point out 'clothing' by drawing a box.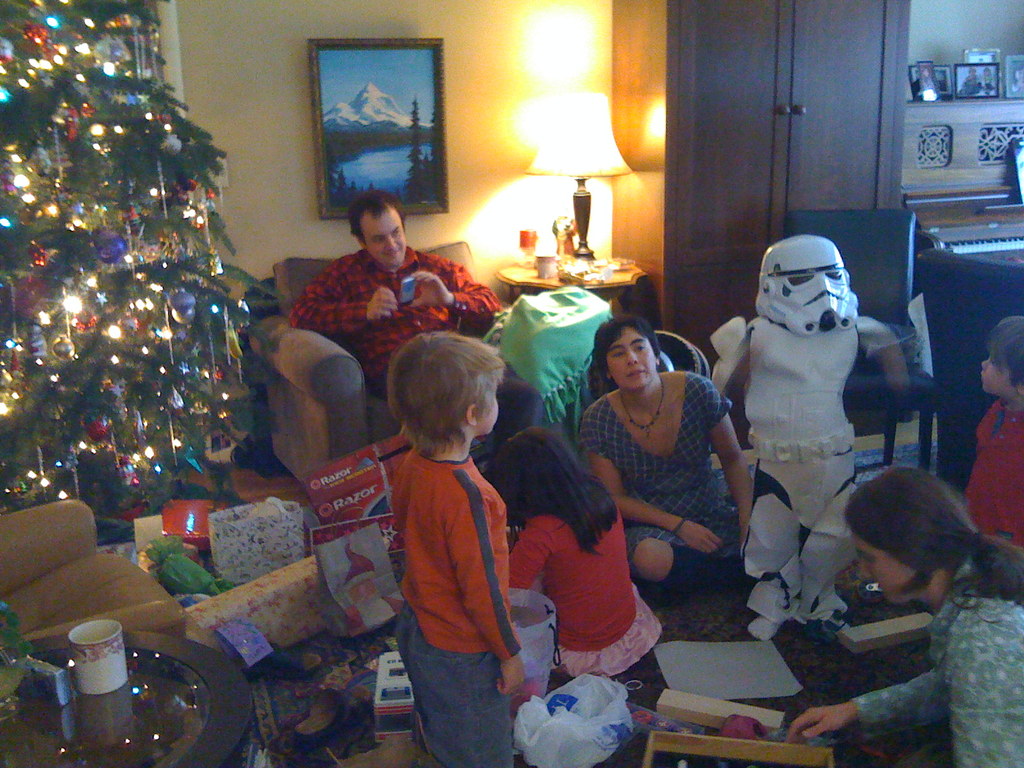
(left=288, top=246, right=546, bottom=424).
